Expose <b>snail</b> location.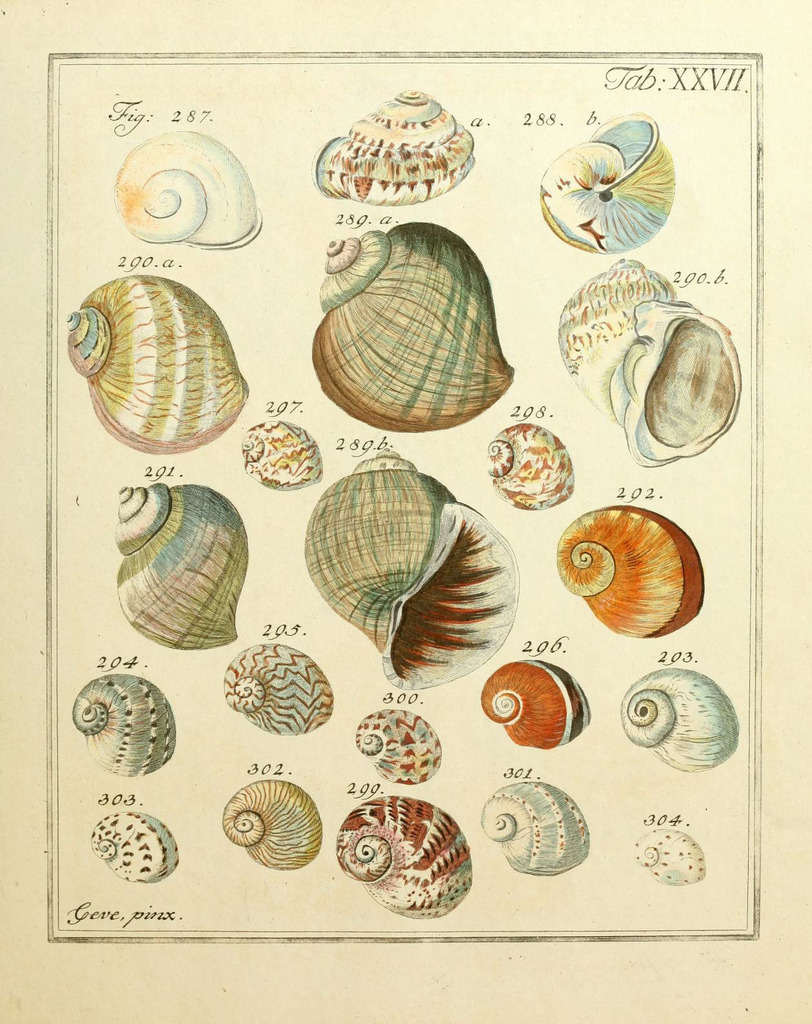
Exposed at Rect(63, 268, 248, 455).
